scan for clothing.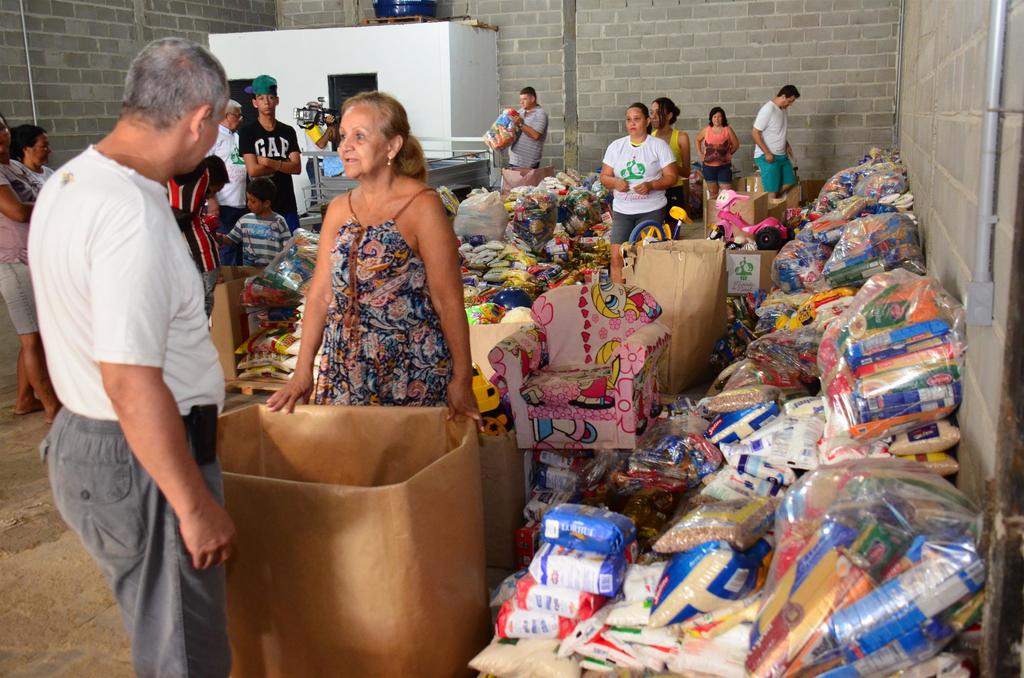
Scan result: BBox(205, 126, 250, 220).
